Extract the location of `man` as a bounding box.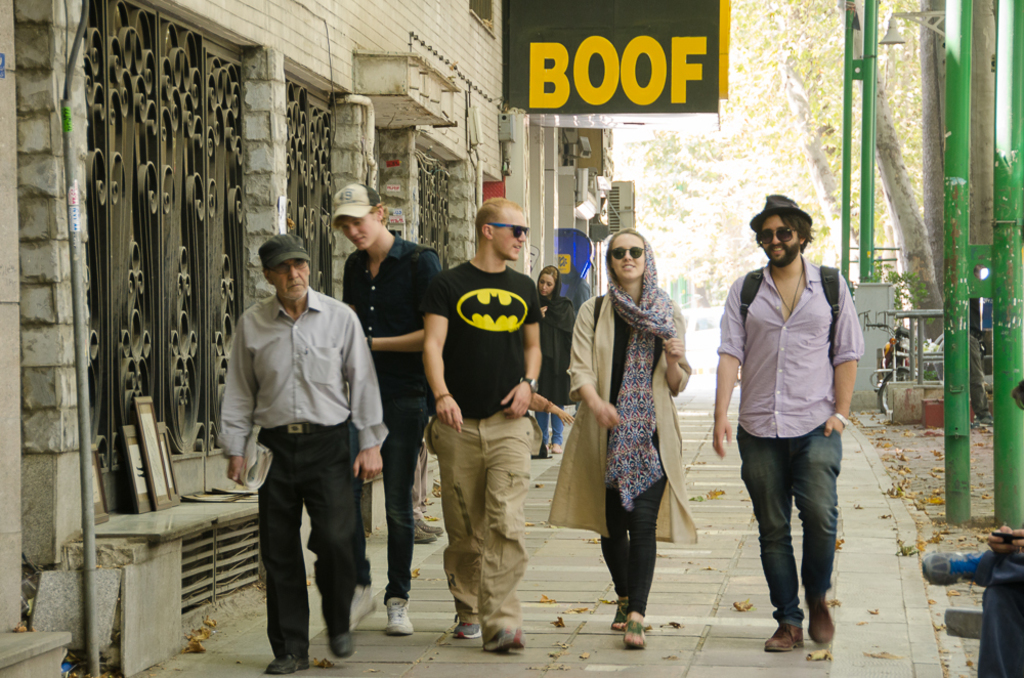
[left=709, top=198, right=862, bottom=650].
